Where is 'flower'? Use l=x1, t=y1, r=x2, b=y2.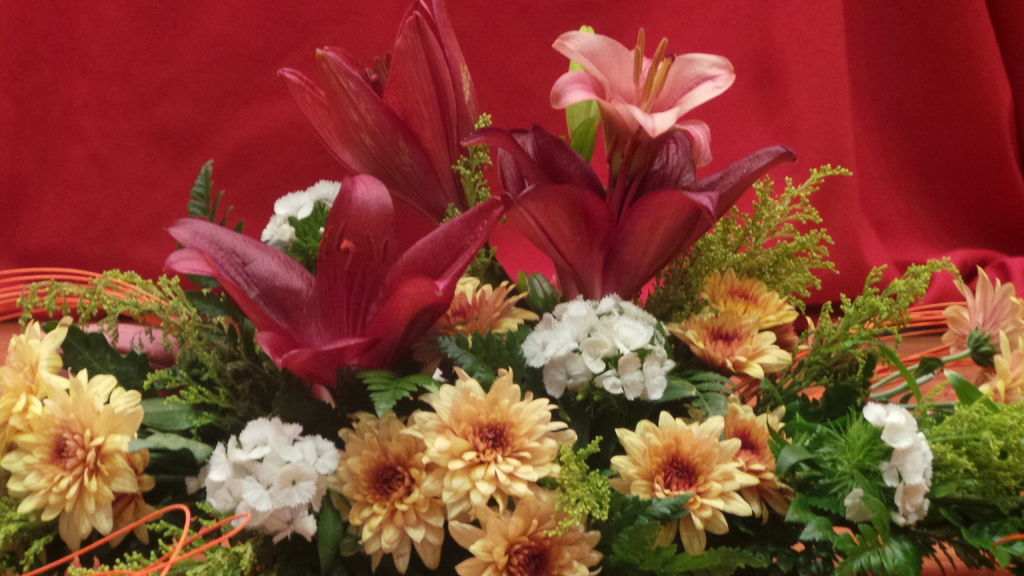
l=605, t=406, r=766, b=554.
